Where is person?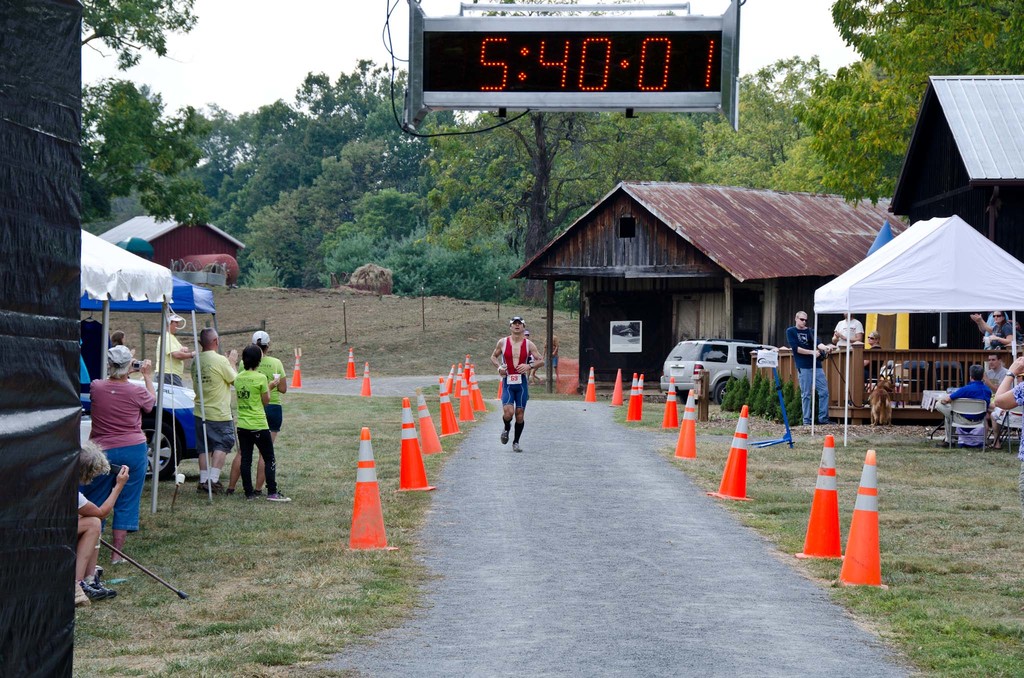
crop(147, 309, 198, 389).
